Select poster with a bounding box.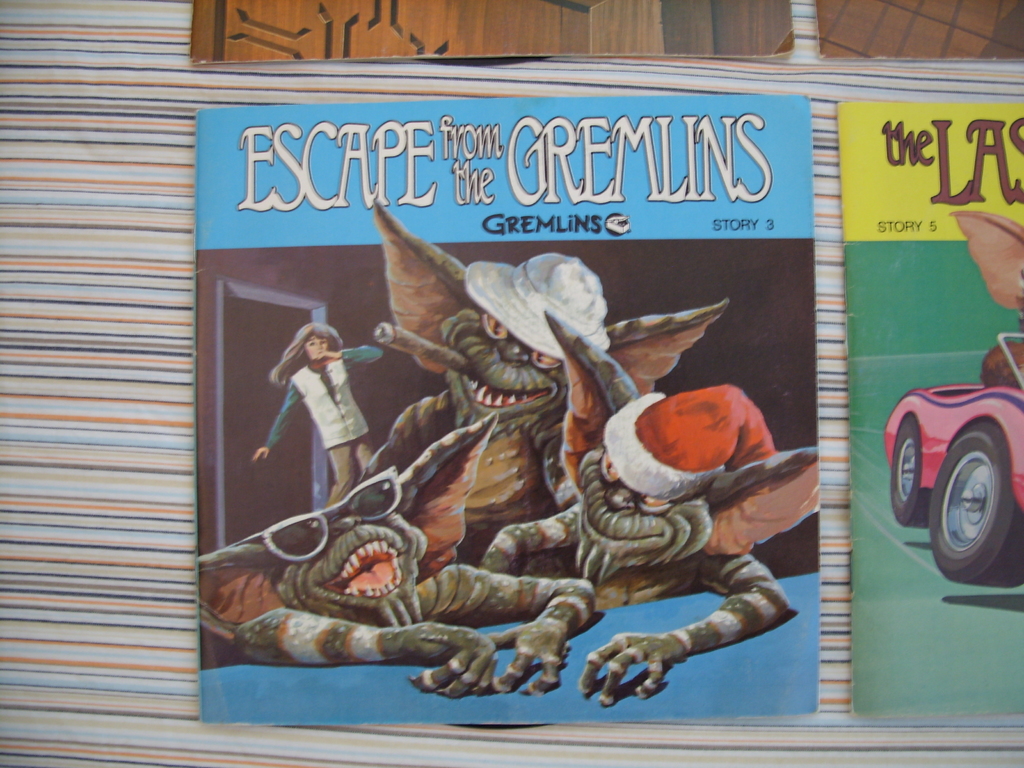
837 99 1023 719.
